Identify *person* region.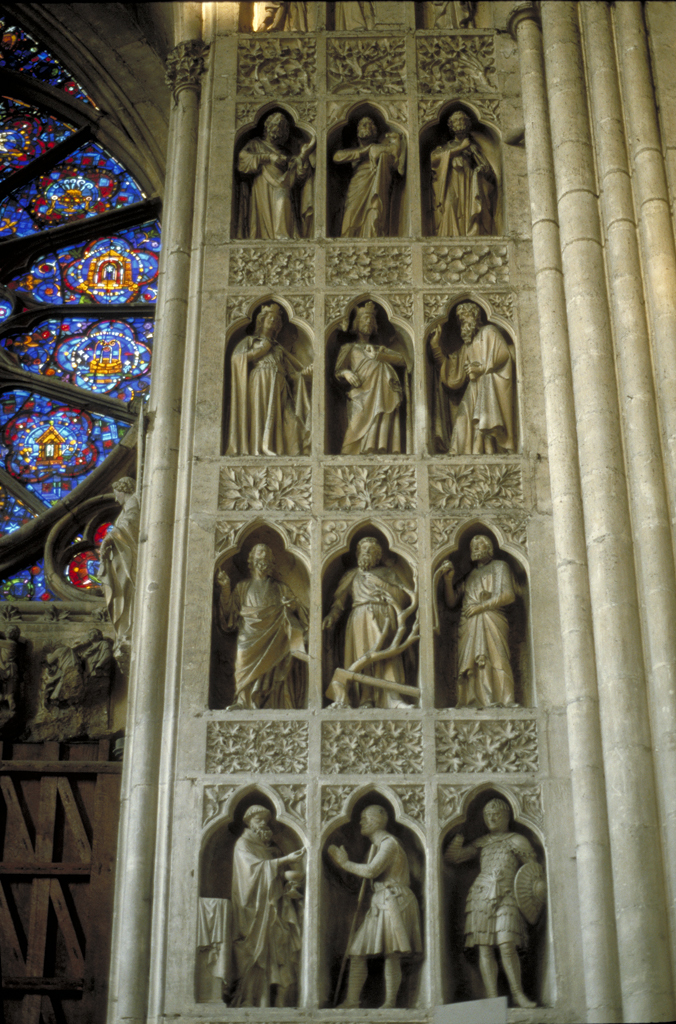
Region: BBox(232, 109, 307, 246).
